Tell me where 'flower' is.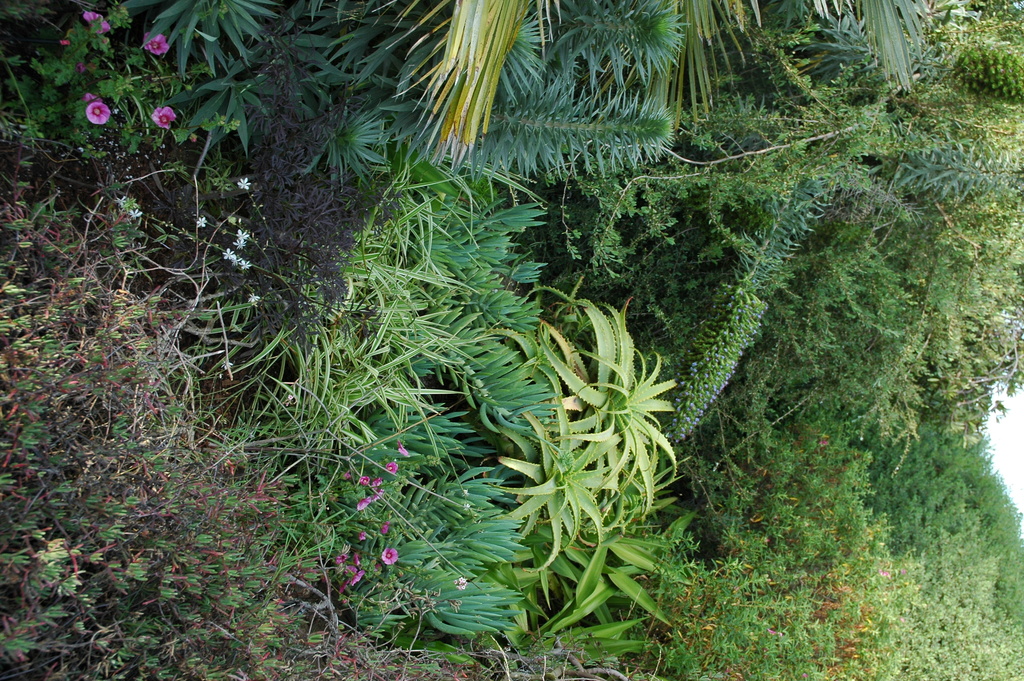
'flower' is at <box>336,554,346,561</box>.
